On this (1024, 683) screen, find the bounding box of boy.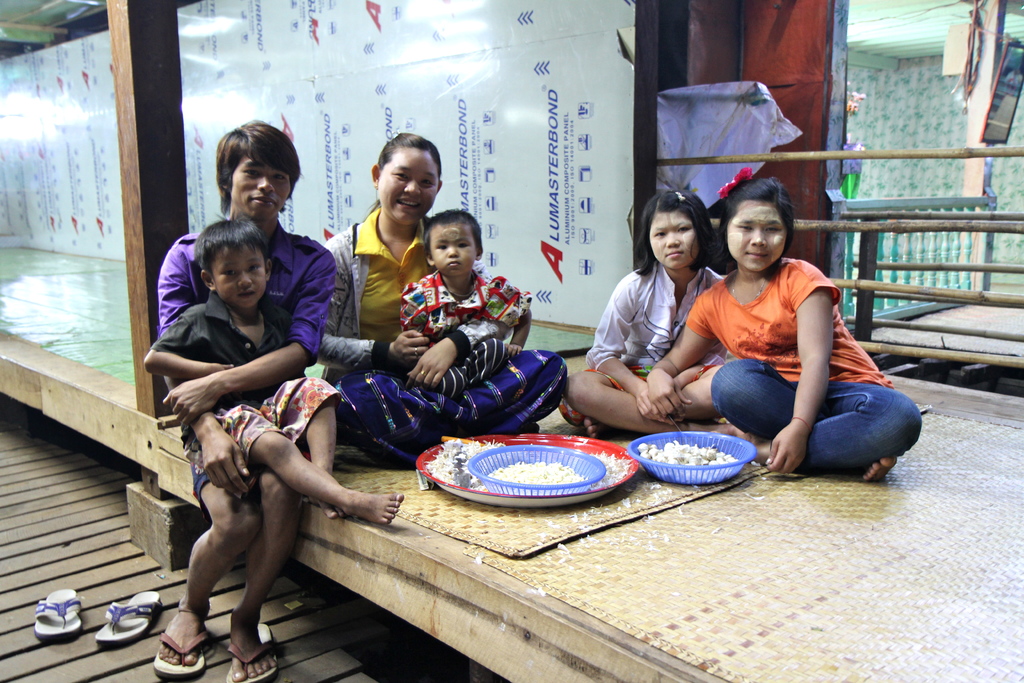
Bounding box: 391,213,543,393.
